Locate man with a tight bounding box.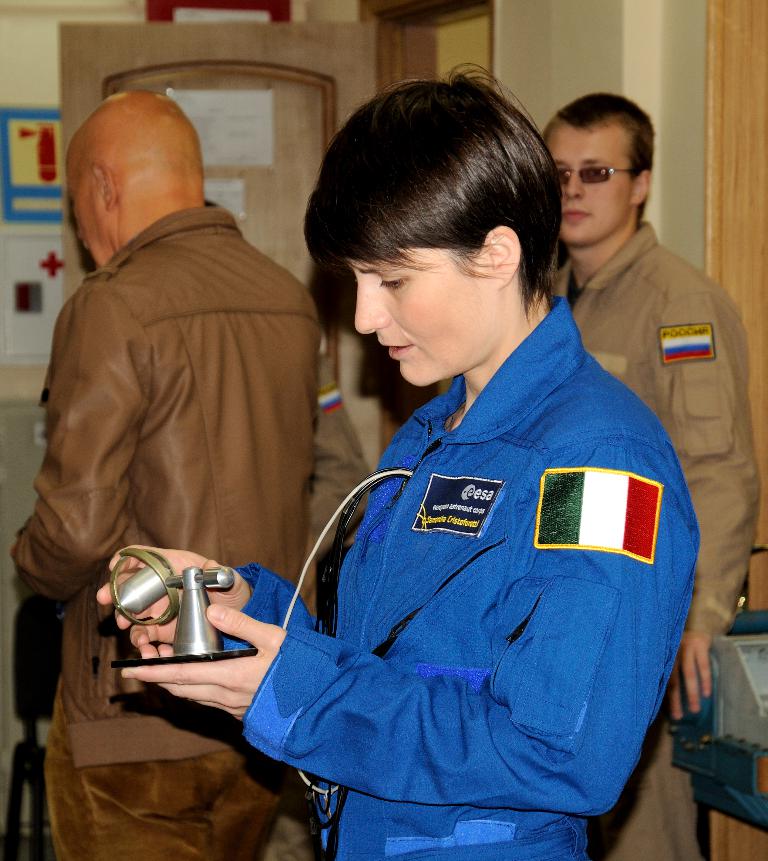
bbox(538, 77, 767, 859).
